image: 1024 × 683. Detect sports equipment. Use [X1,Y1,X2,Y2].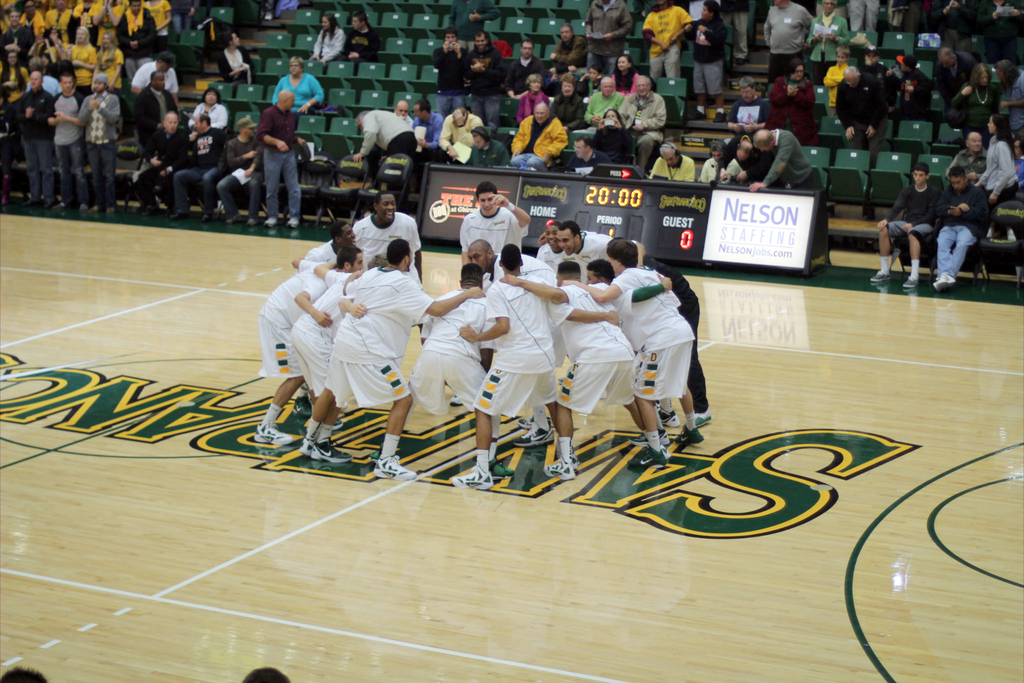
[659,409,676,425].
